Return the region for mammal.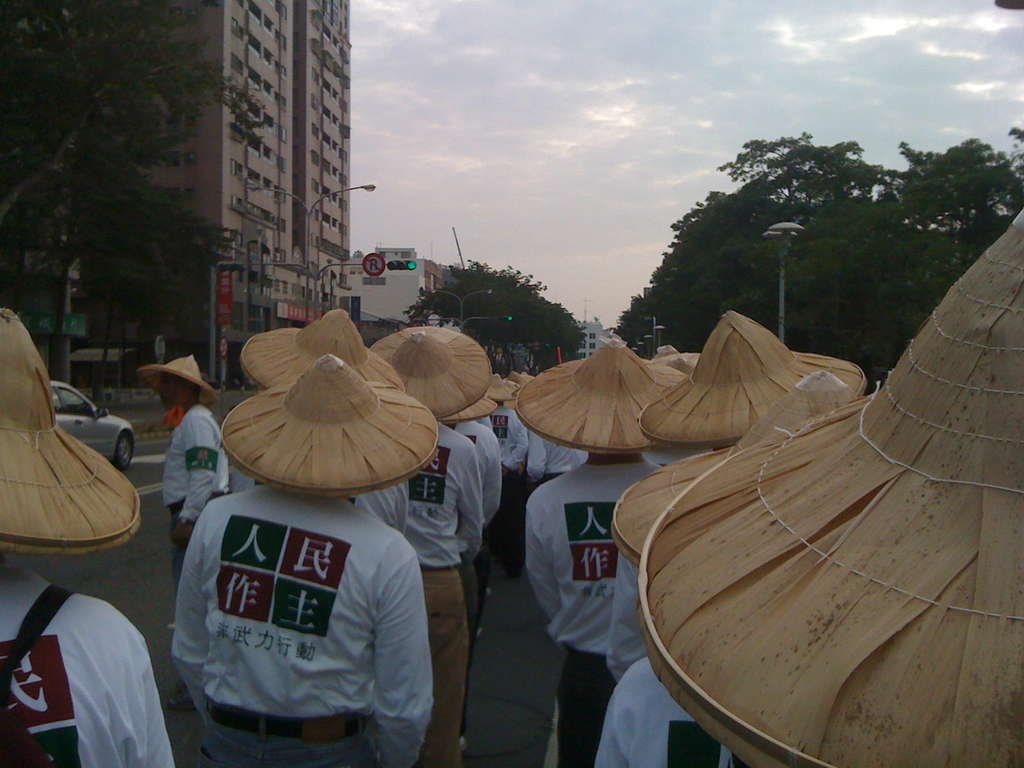
select_region(525, 426, 586, 482).
